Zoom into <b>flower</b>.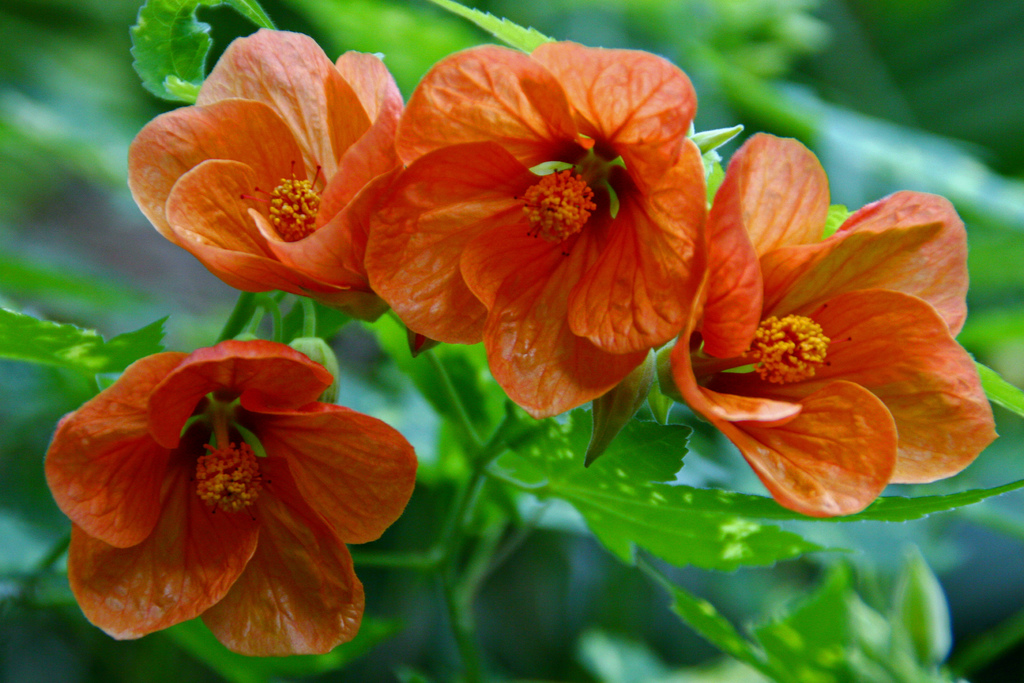
Zoom target: (125,28,410,318).
